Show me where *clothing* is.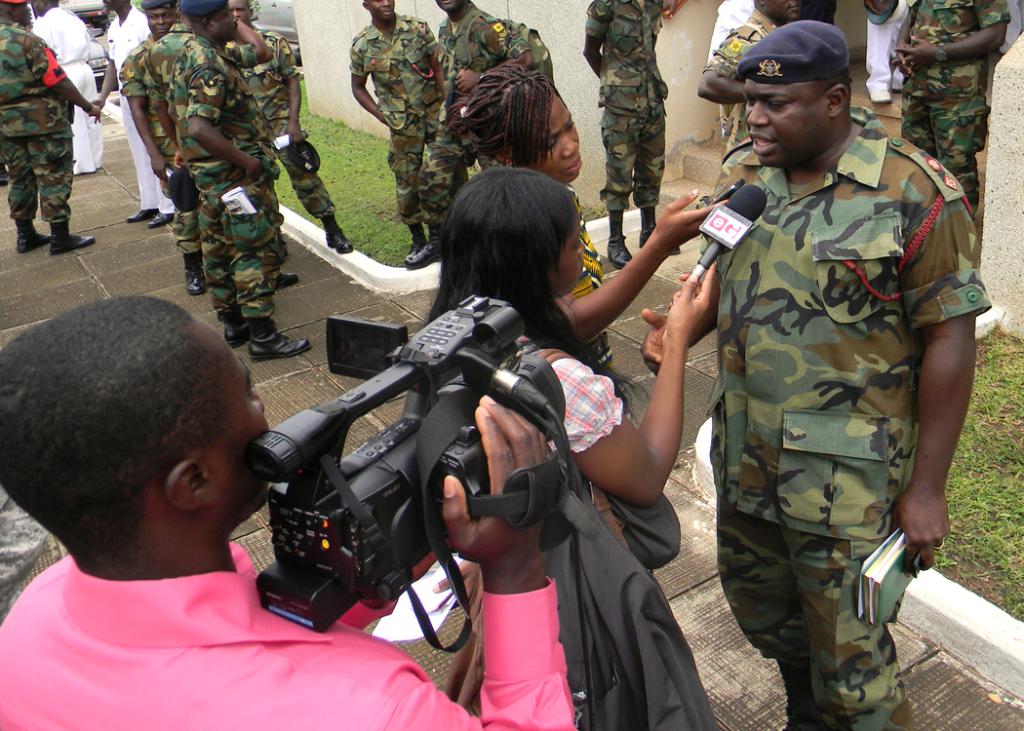
*clothing* is at bbox=[28, 1, 100, 173].
